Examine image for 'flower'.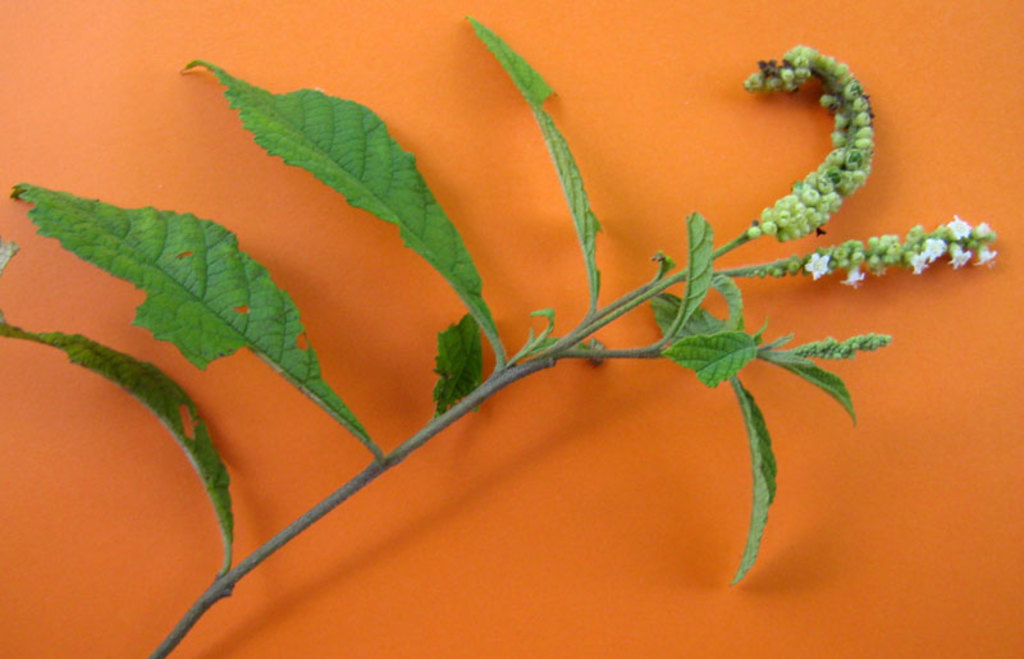
Examination result: 972 223 988 237.
